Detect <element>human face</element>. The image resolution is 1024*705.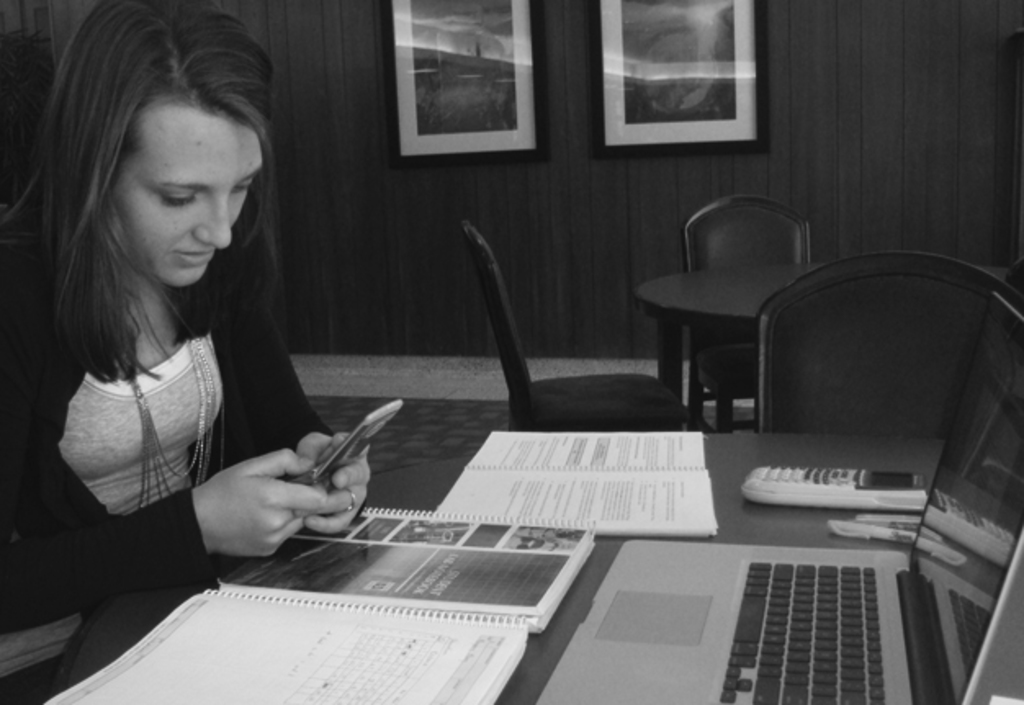
<region>106, 100, 260, 281</region>.
